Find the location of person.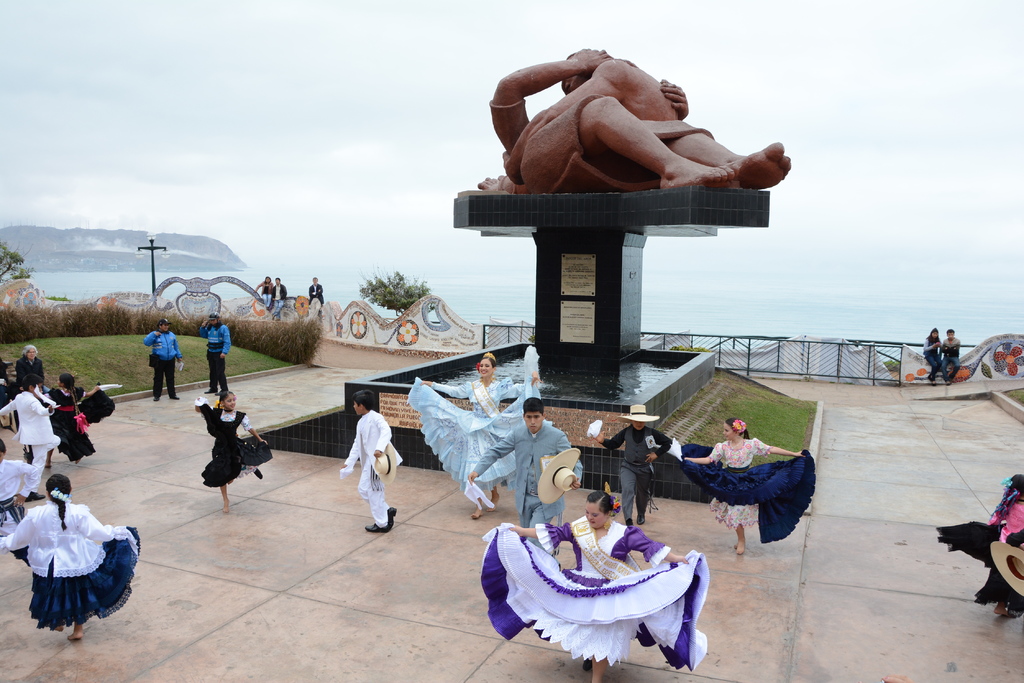
Location: locate(465, 399, 582, 543).
